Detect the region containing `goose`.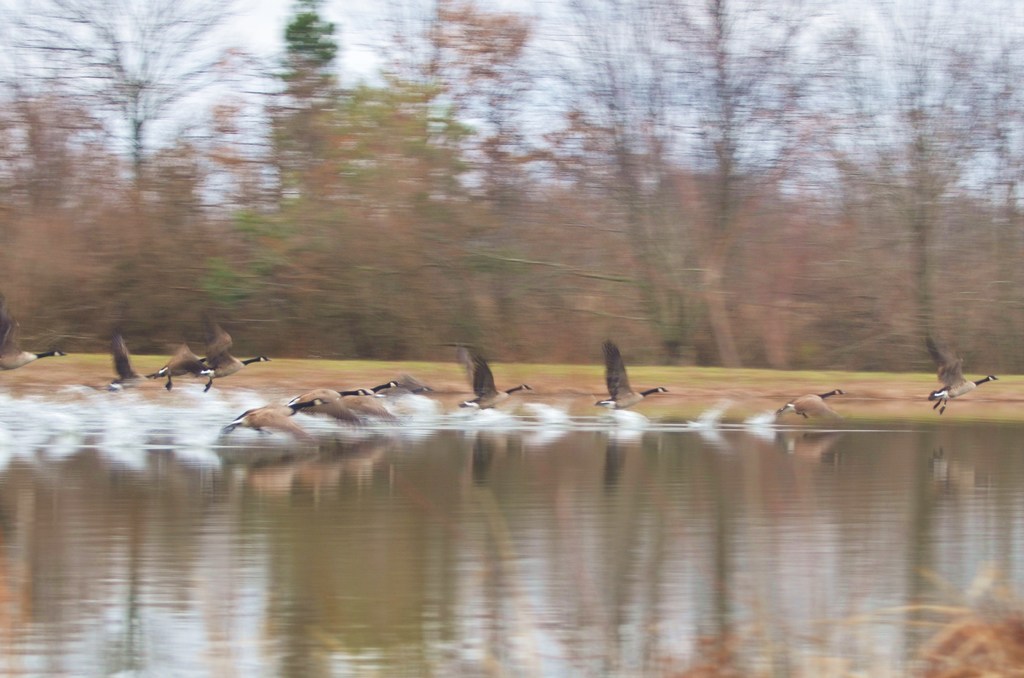
locate(115, 335, 156, 400).
